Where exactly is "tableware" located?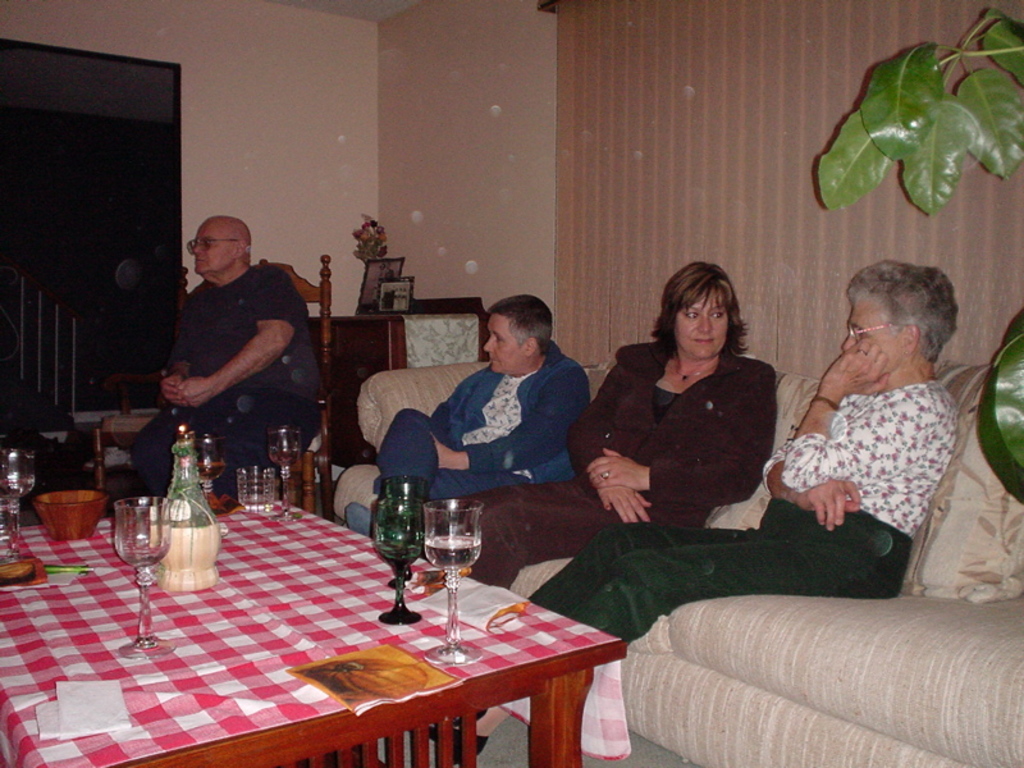
Its bounding box is bbox=[266, 426, 305, 526].
